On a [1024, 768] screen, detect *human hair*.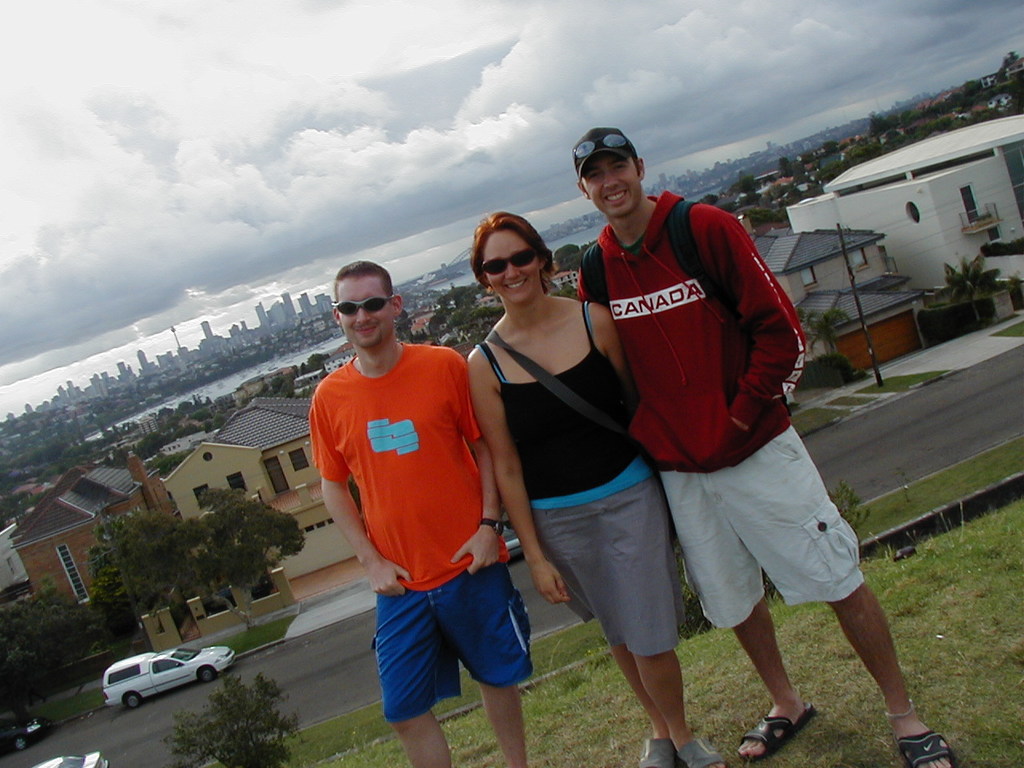
469/205/553/306.
